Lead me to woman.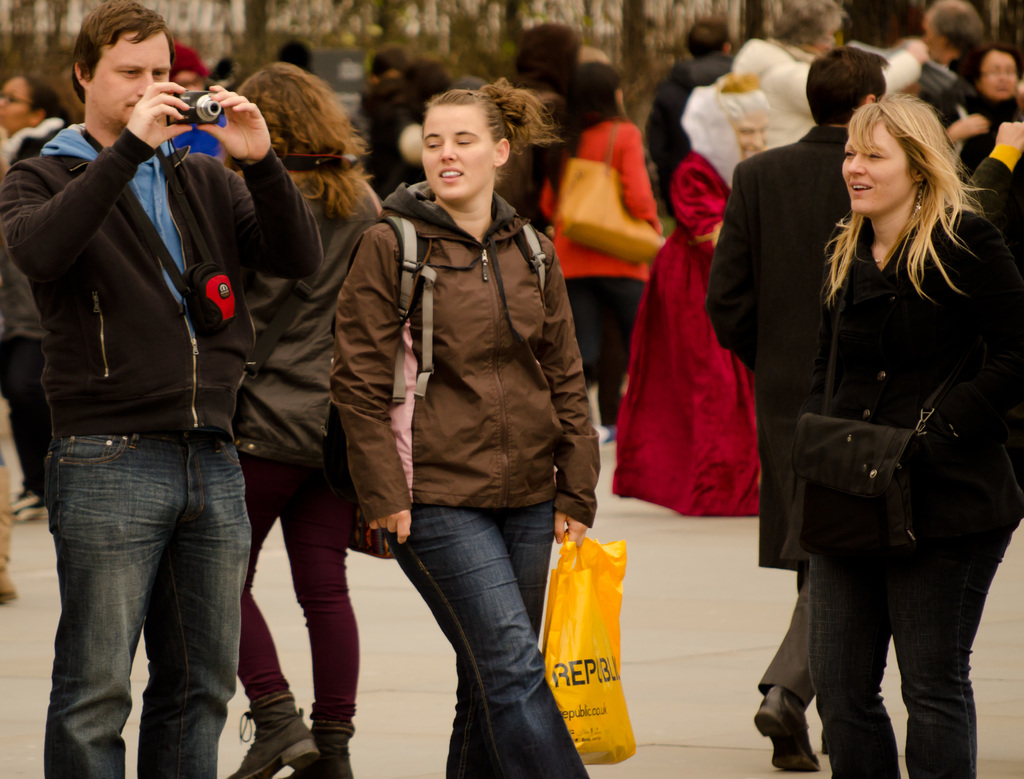
Lead to [left=330, top=54, right=600, bottom=759].
